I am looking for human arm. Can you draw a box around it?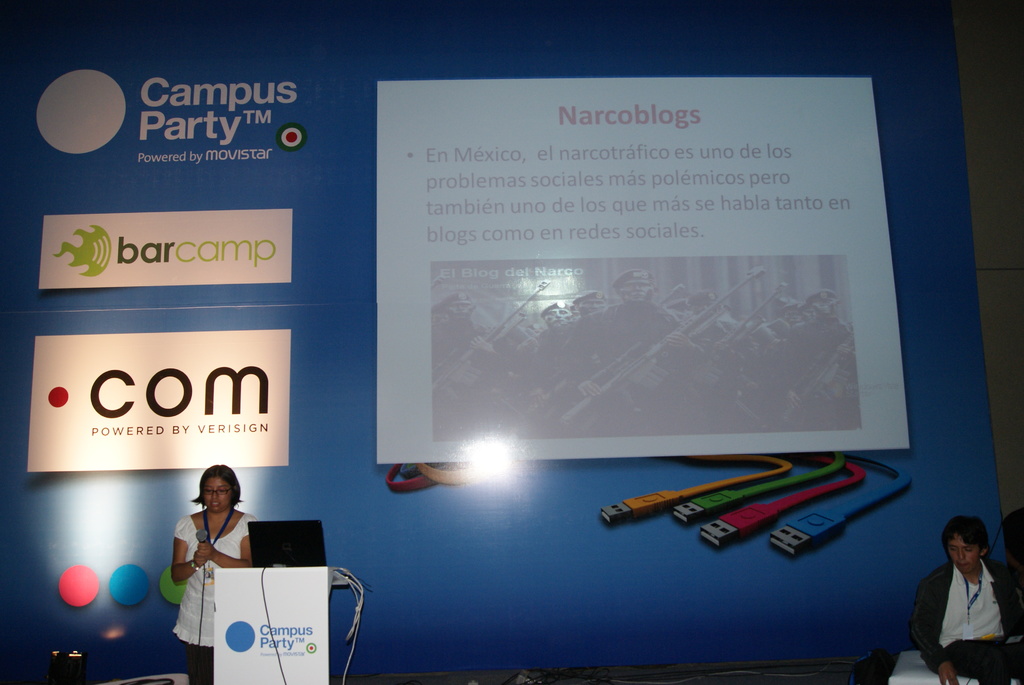
Sure, the bounding box is (468,316,521,368).
